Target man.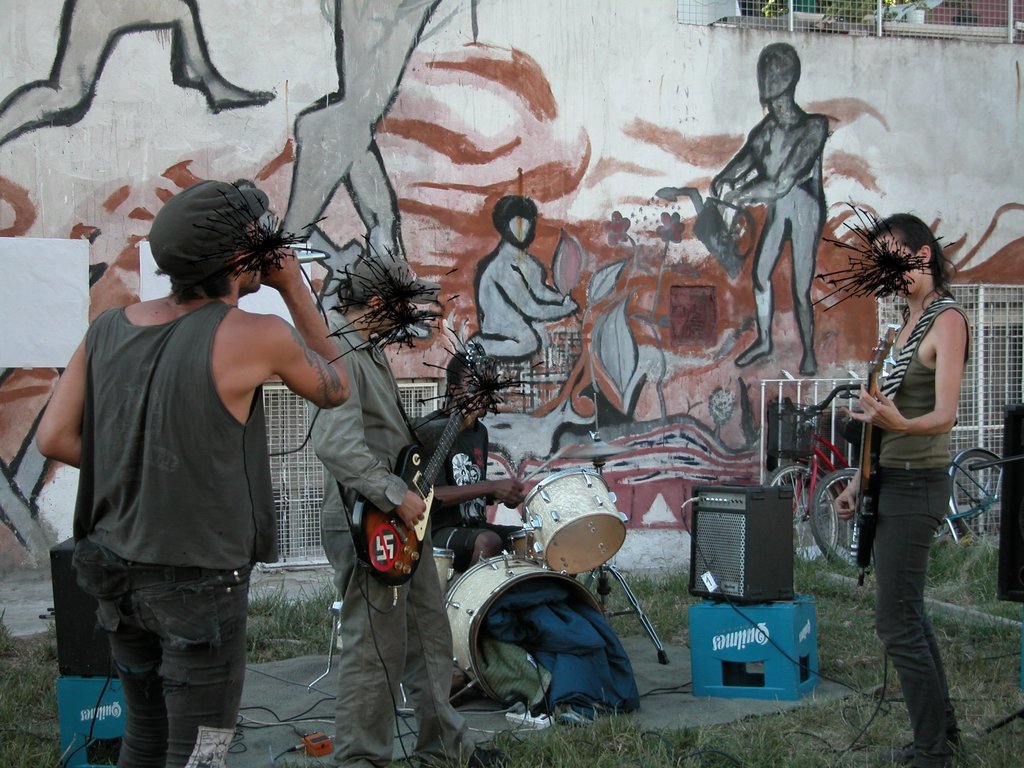
Target region: bbox=(409, 353, 536, 573).
